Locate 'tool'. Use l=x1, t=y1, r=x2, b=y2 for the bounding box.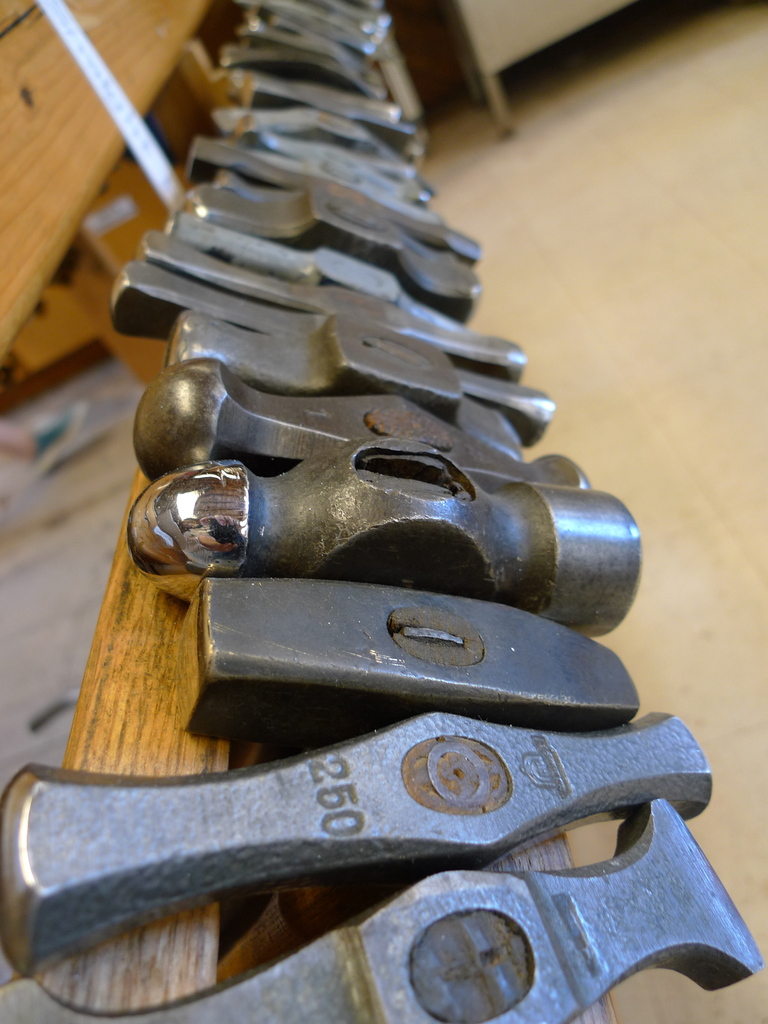
l=0, t=792, r=766, b=1023.
